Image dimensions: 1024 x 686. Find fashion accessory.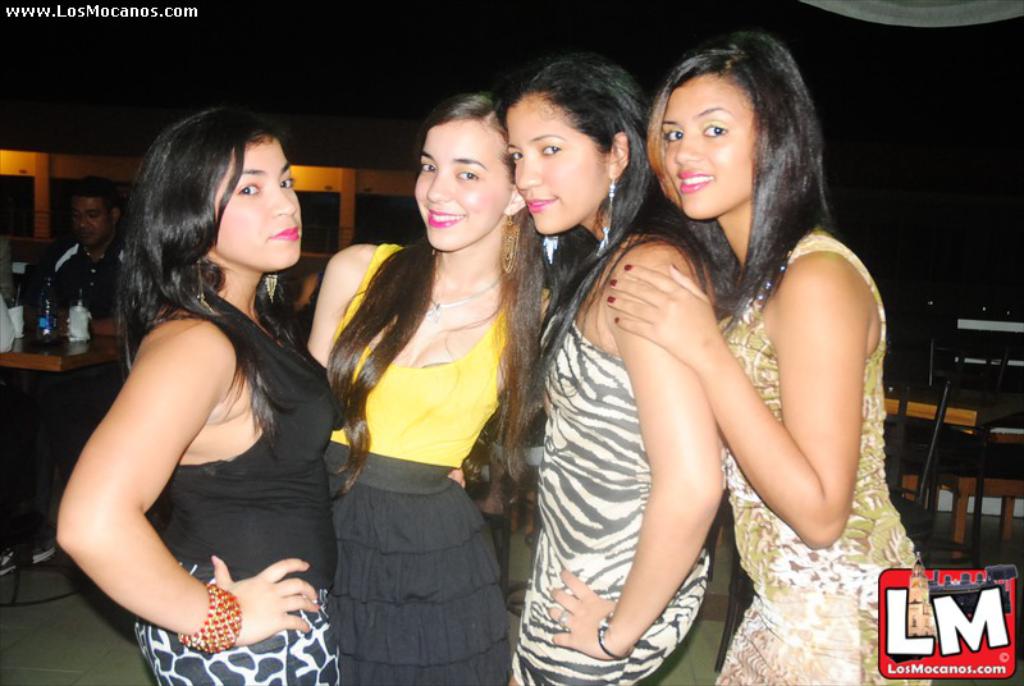
l=314, t=607, r=321, b=609.
